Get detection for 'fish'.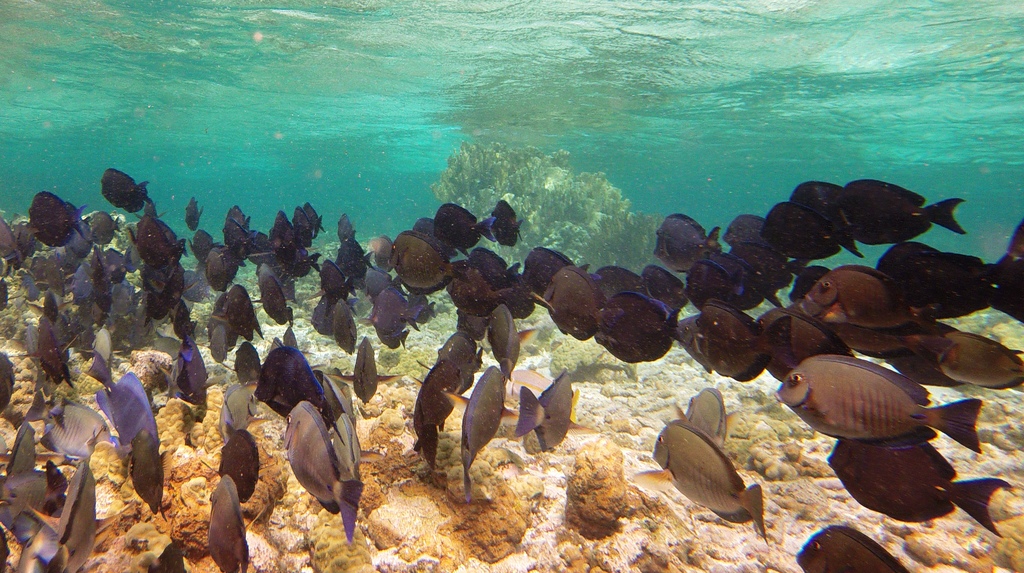
Detection: x1=772 y1=346 x2=968 y2=452.
